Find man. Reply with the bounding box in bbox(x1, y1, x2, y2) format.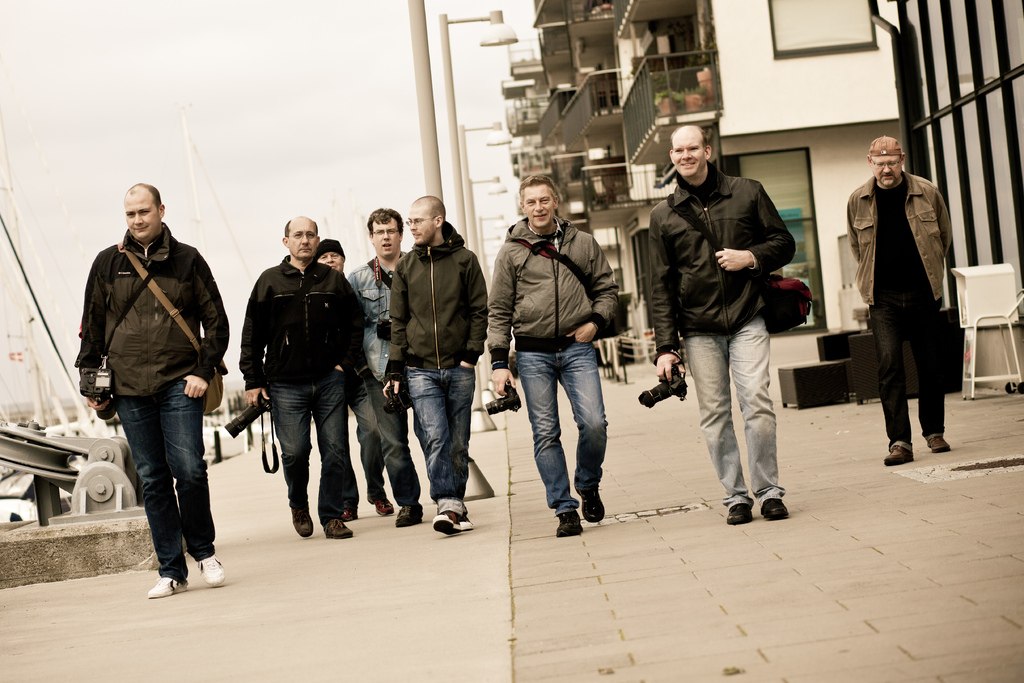
bbox(486, 174, 621, 534).
